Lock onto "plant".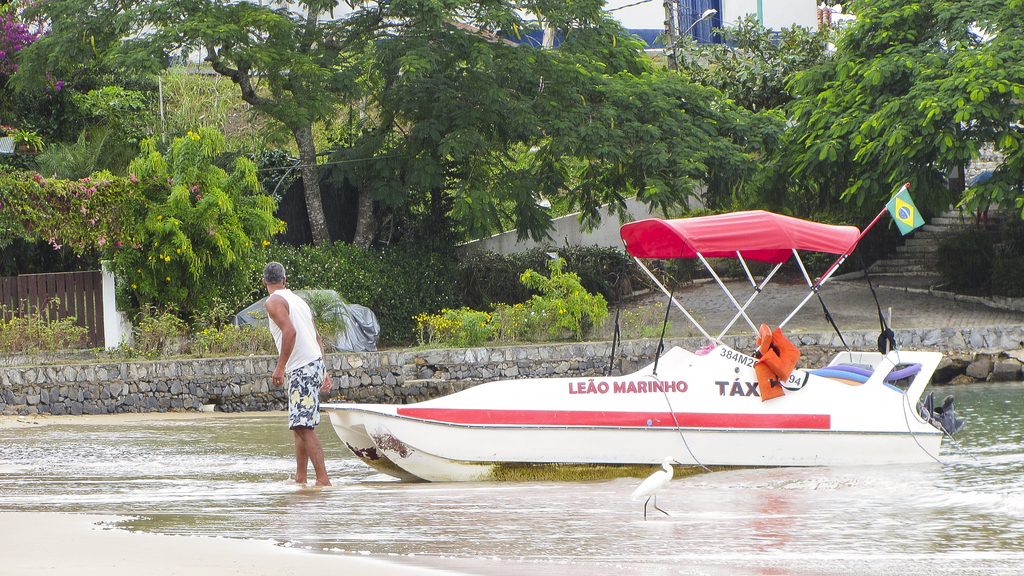
Locked: <bbox>520, 252, 613, 340</bbox>.
